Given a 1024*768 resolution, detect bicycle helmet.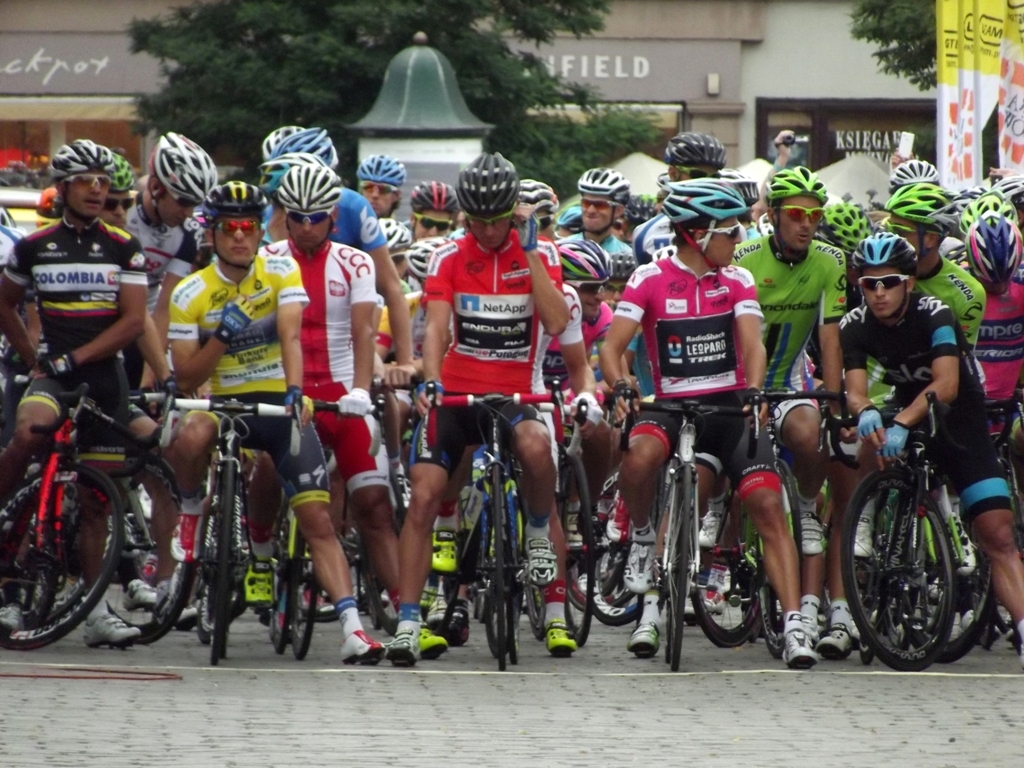
crop(547, 237, 606, 290).
